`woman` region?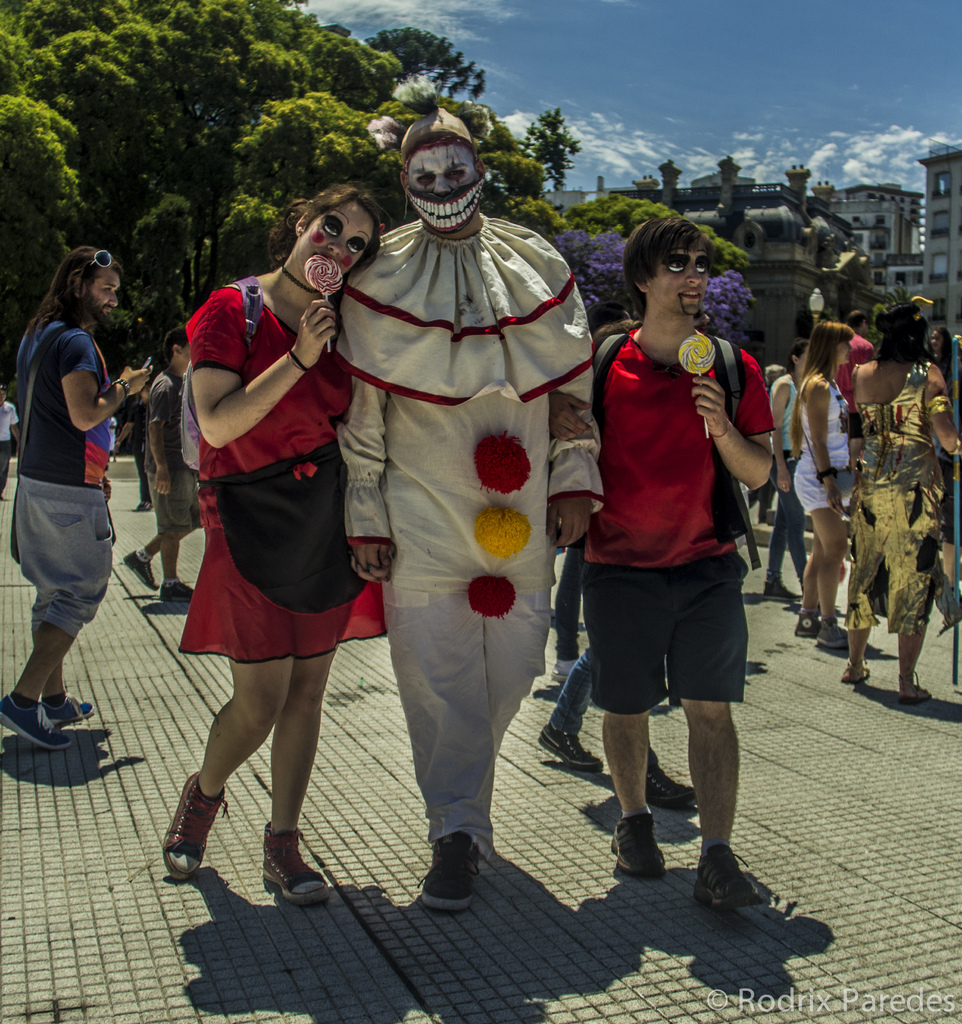
{"x1": 157, "y1": 177, "x2": 397, "y2": 905}
